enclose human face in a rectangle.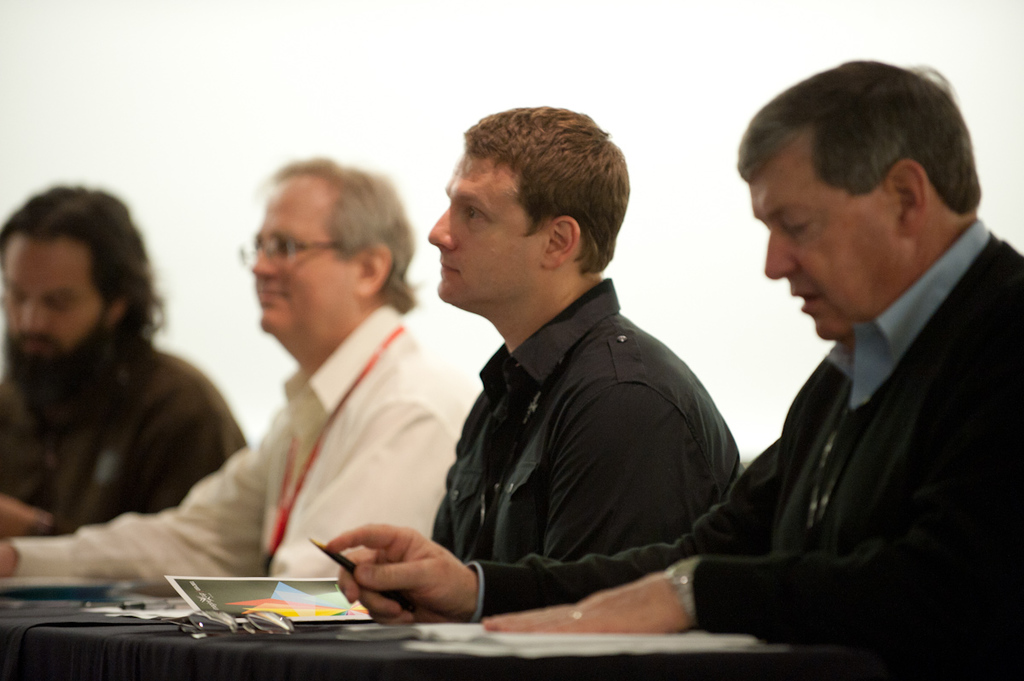
x1=429 y1=150 x2=542 y2=308.
